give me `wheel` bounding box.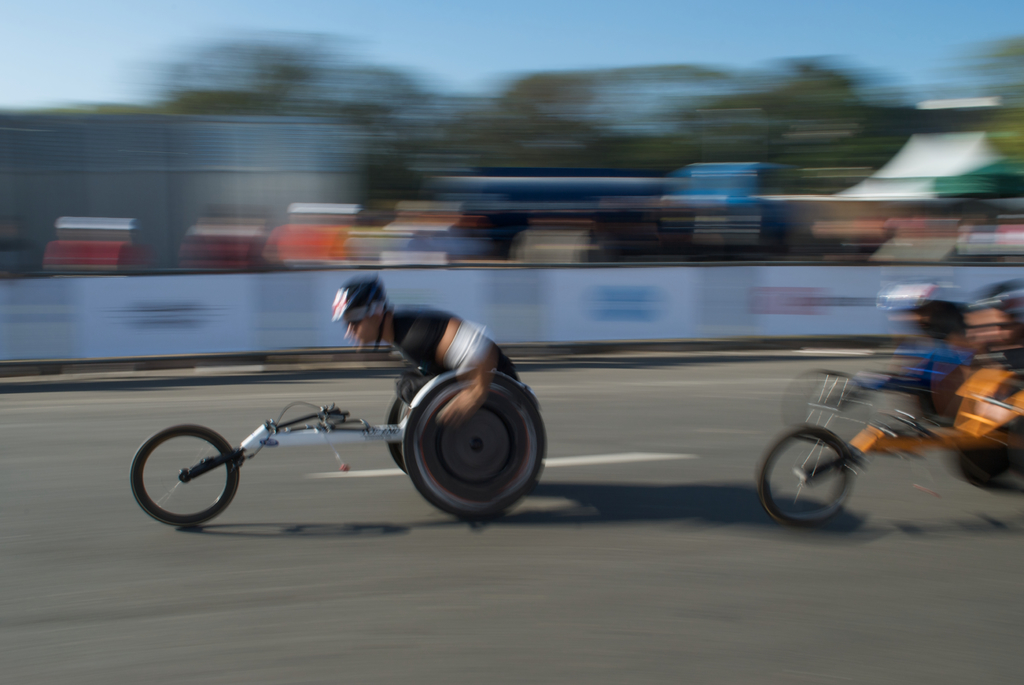
(left=755, top=421, right=851, bottom=531).
